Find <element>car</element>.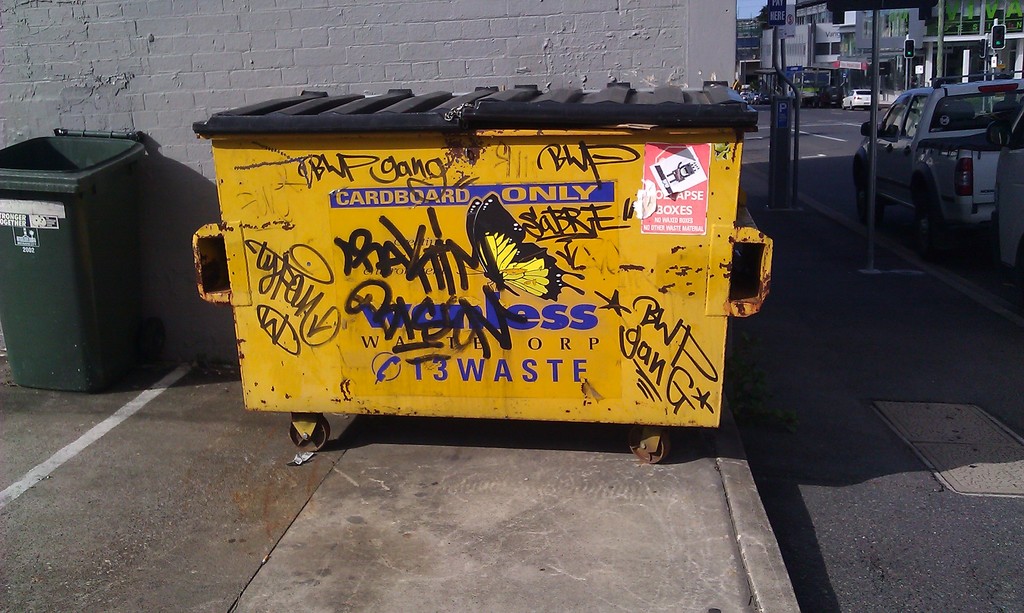
Rect(984, 107, 1023, 294).
